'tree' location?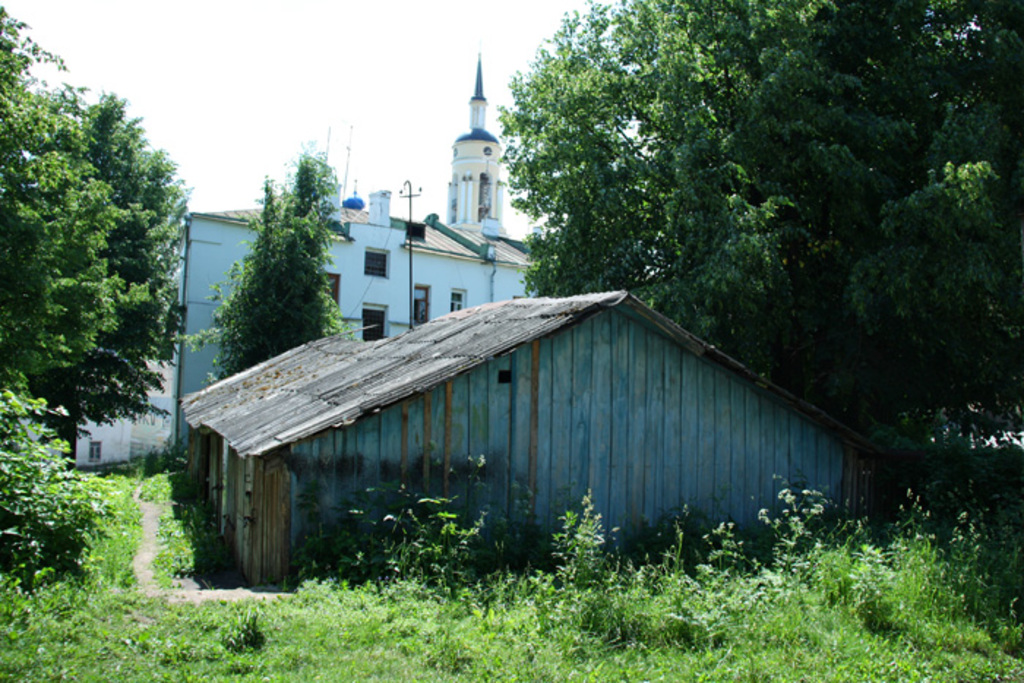
bbox=[208, 143, 335, 367]
